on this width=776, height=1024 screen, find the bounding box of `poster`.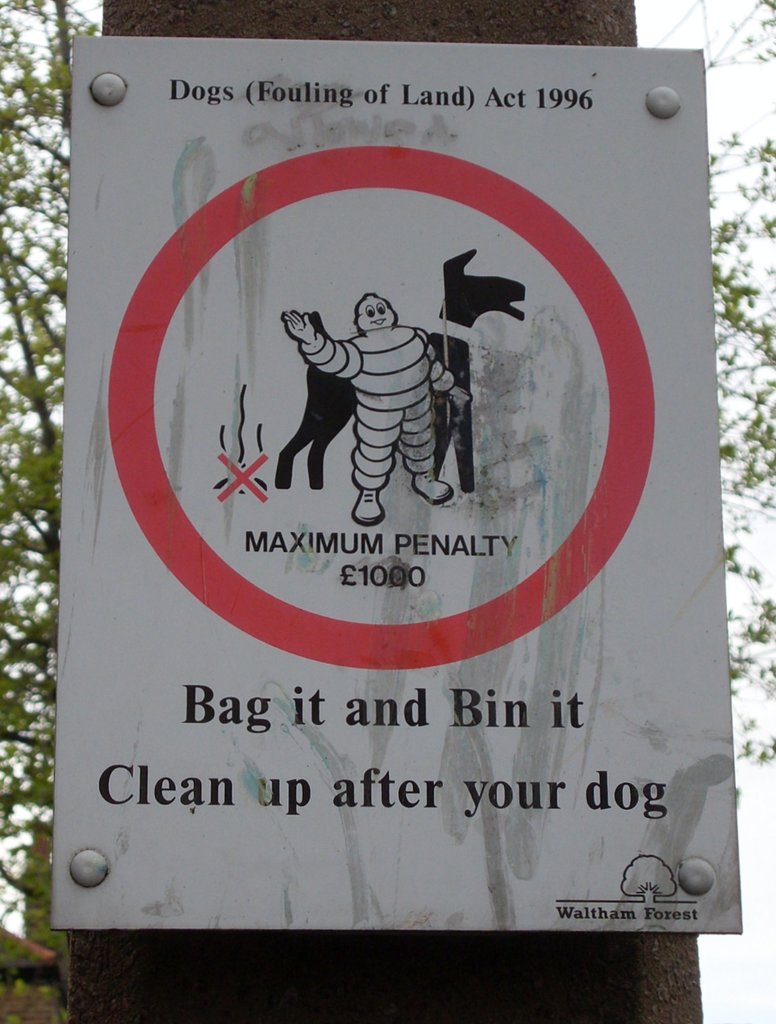
Bounding box: left=67, top=35, right=744, bottom=935.
